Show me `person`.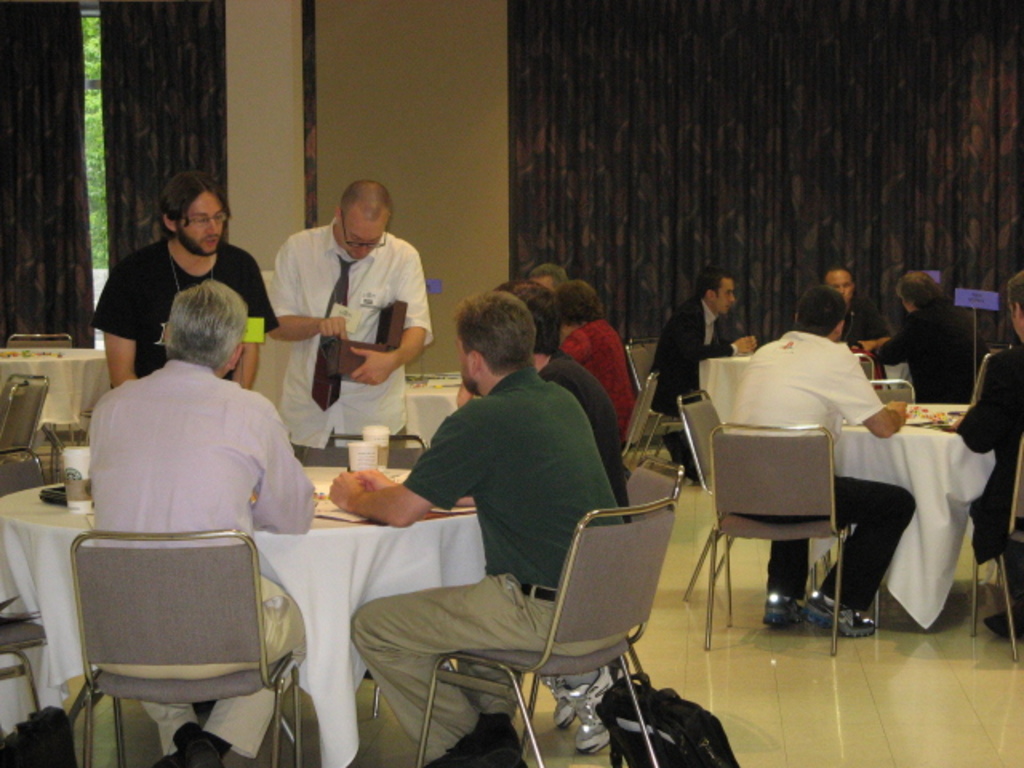
`person` is here: (left=64, top=283, right=304, bottom=763).
